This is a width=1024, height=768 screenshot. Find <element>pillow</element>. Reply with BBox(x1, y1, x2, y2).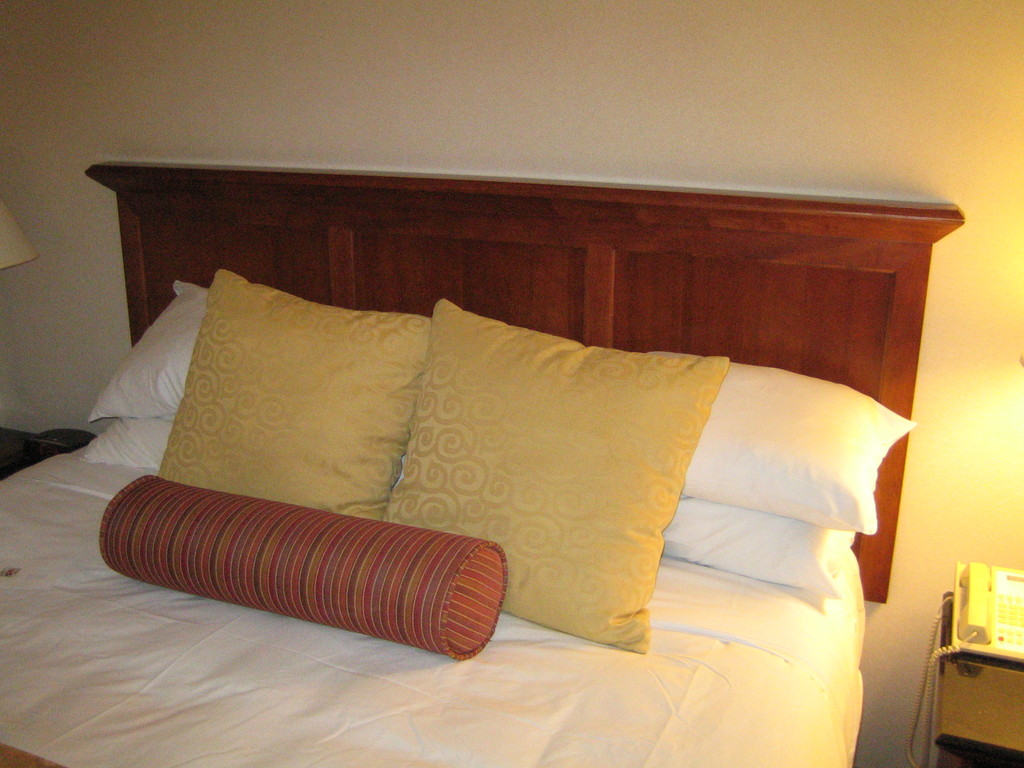
BBox(156, 276, 420, 528).
